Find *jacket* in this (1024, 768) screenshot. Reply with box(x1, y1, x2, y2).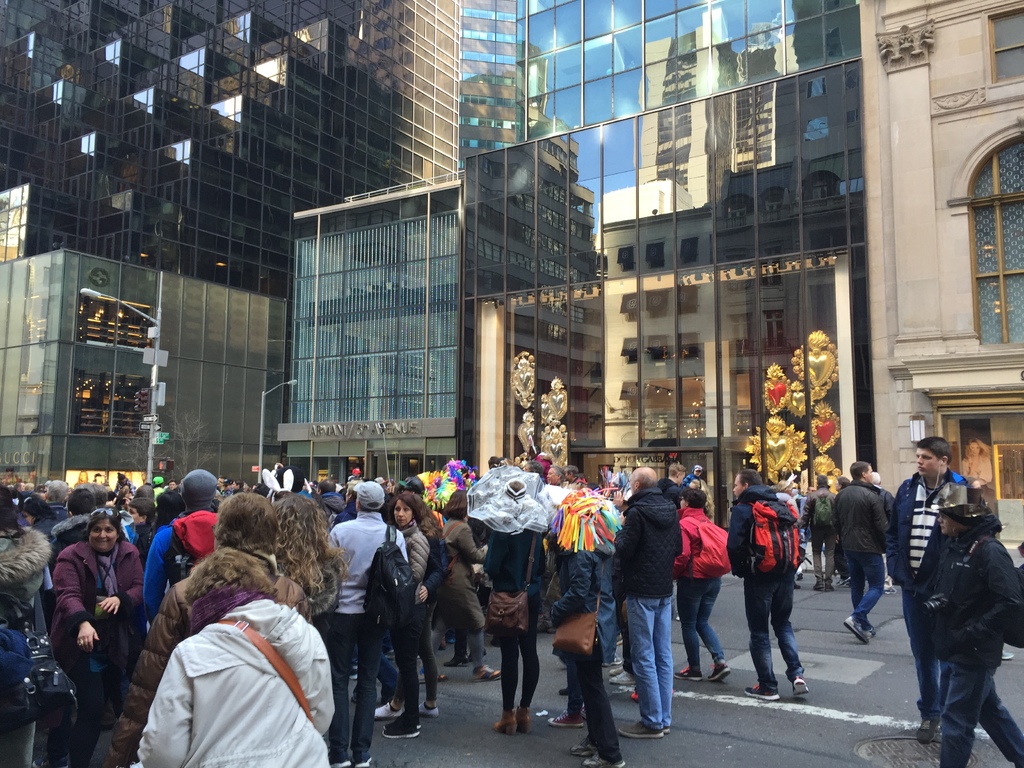
box(107, 557, 322, 764).
